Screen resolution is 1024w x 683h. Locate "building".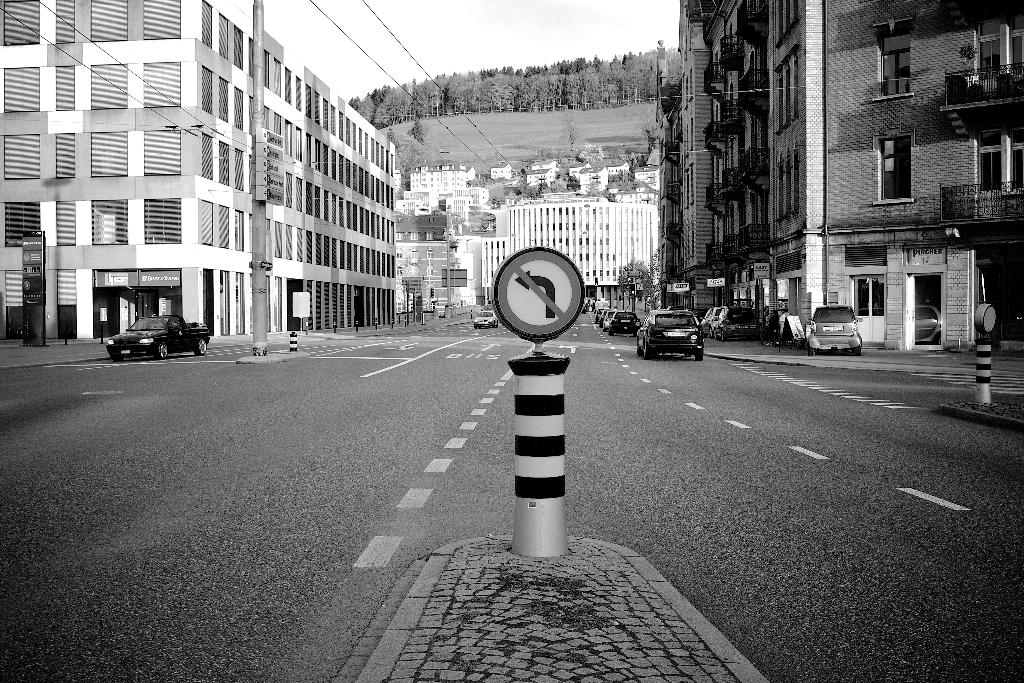
(659, 0, 1023, 349).
